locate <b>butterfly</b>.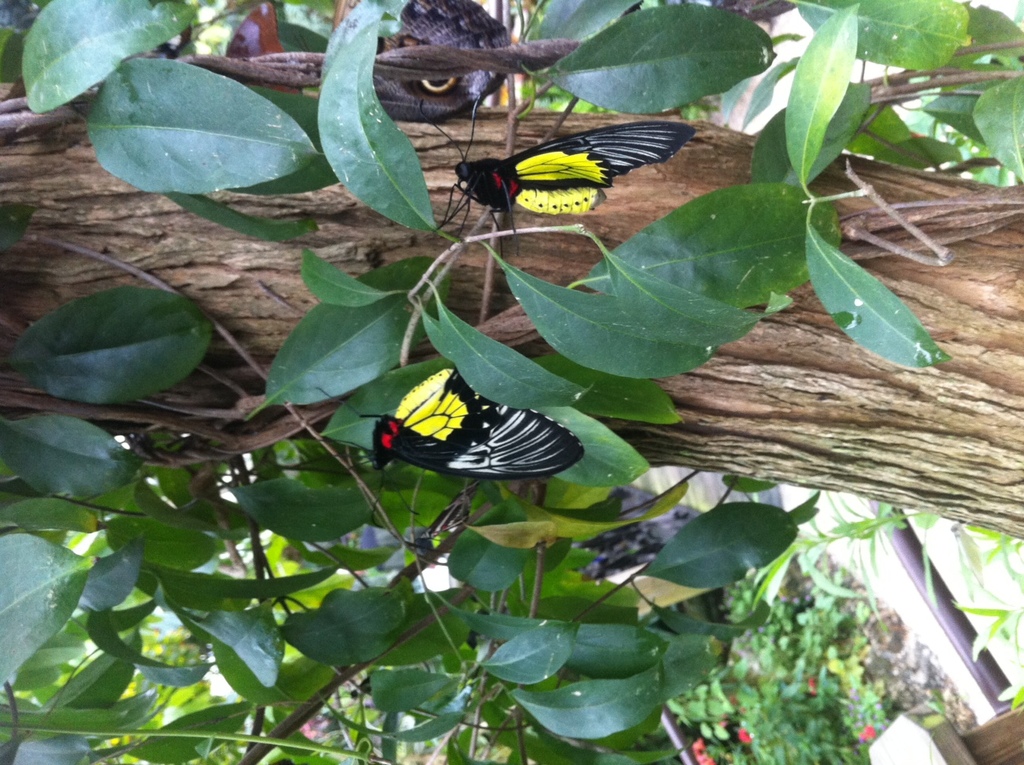
Bounding box: locate(362, 358, 586, 494).
